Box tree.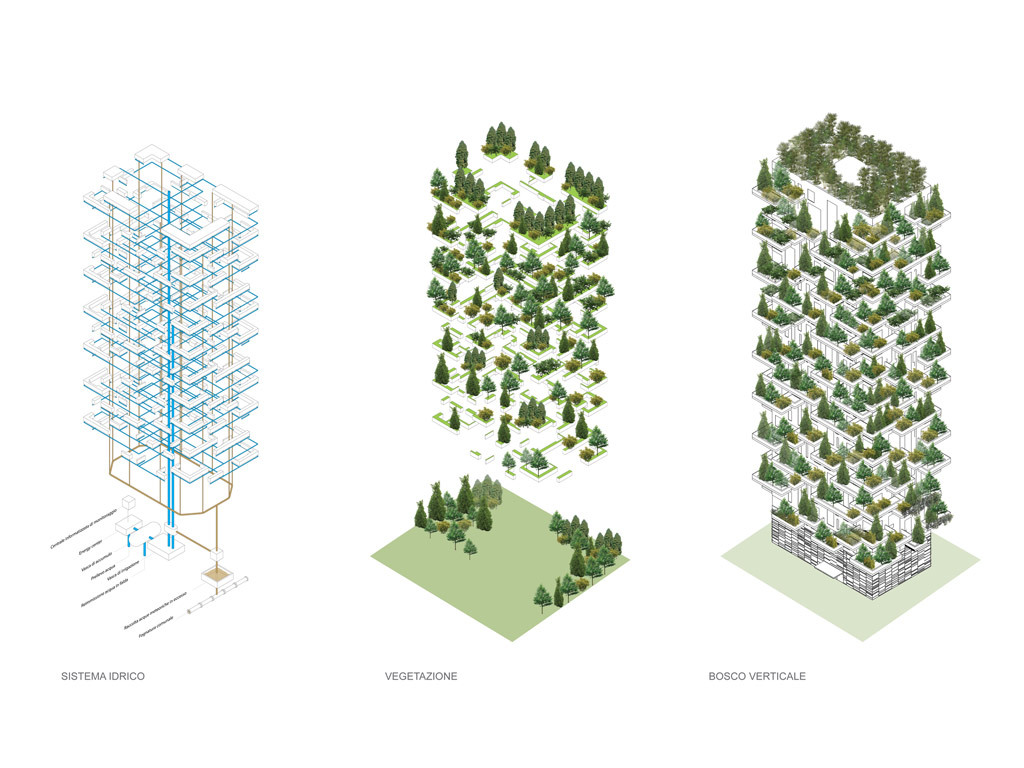
left=517, top=397, right=546, bottom=430.
